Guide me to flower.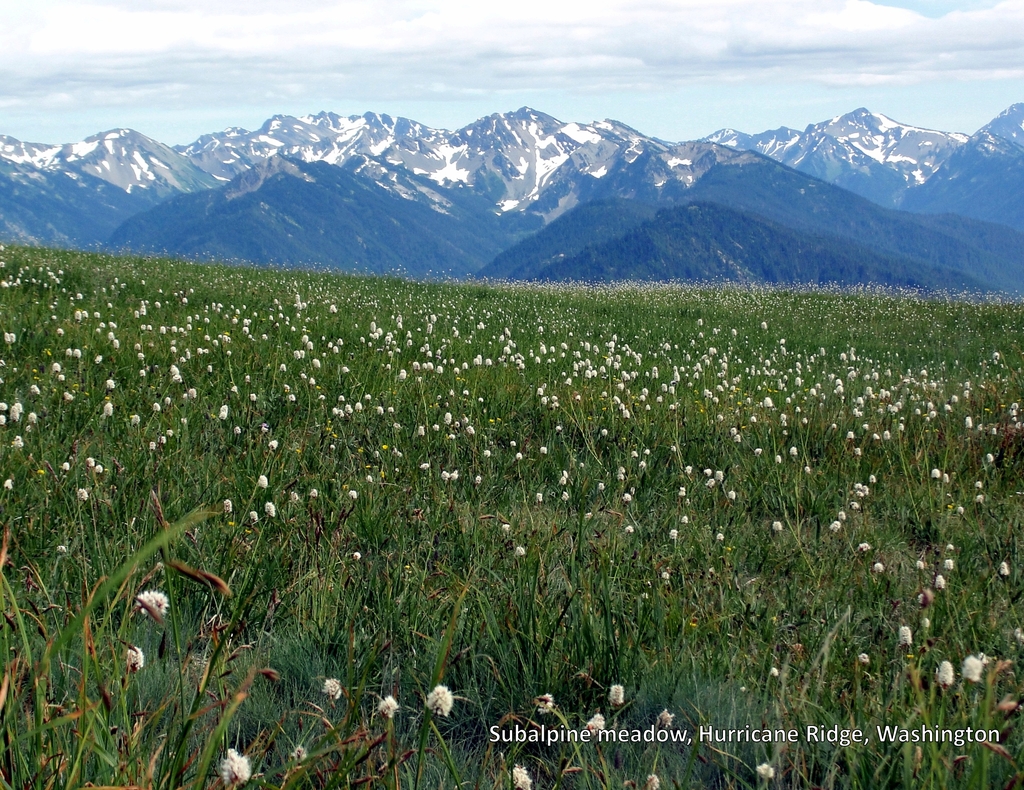
Guidance: (left=322, top=682, right=342, bottom=698).
